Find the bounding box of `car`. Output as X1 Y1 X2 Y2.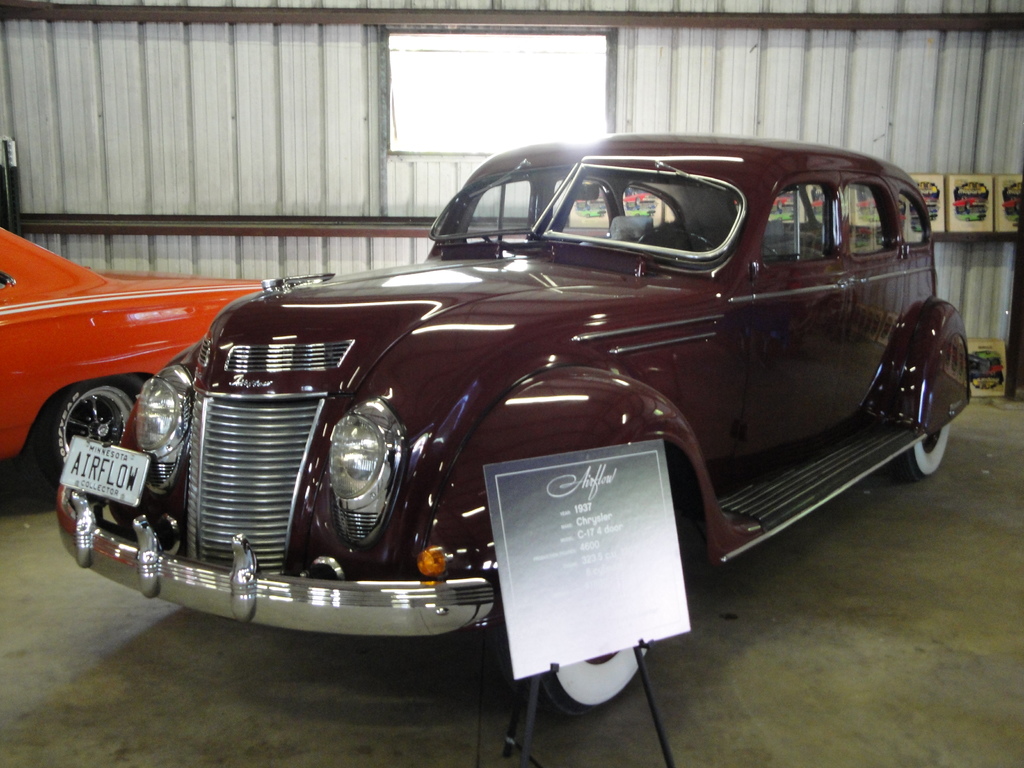
576 195 596 205.
